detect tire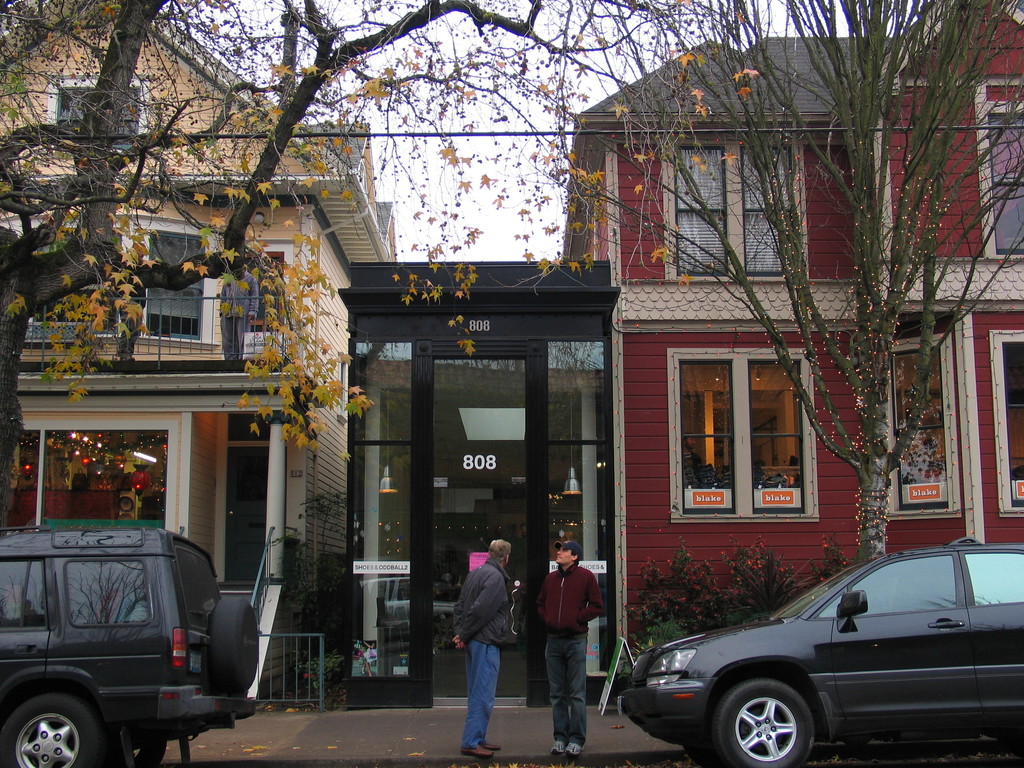
10, 674, 84, 767
